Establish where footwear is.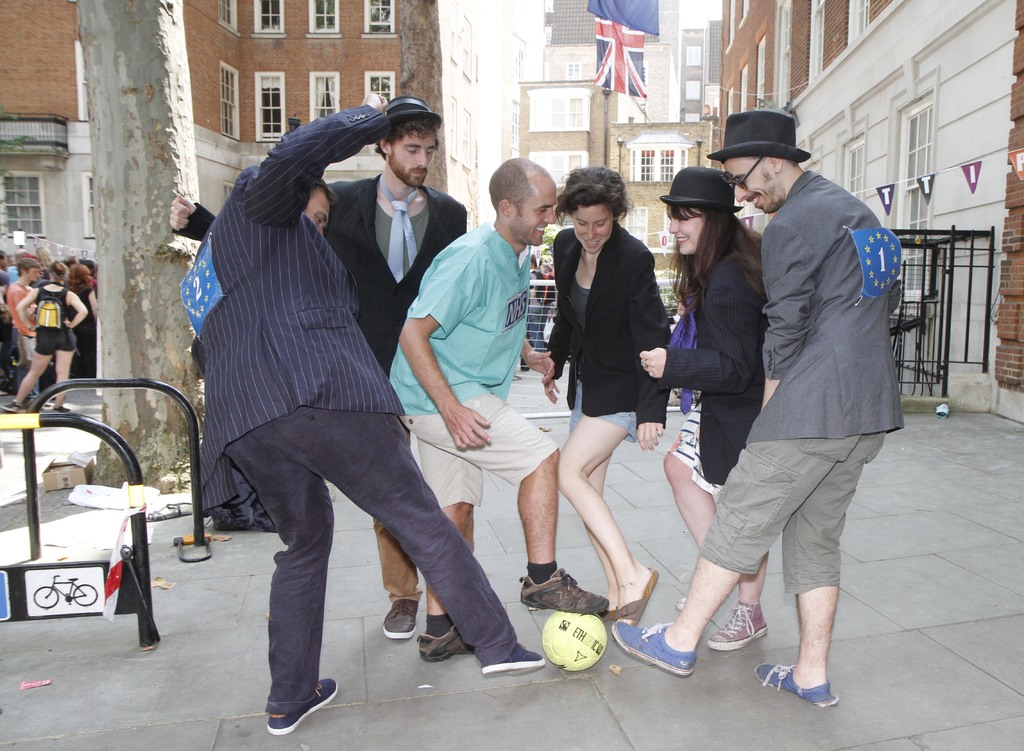
Established at left=418, top=627, right=477, bottom=663.
